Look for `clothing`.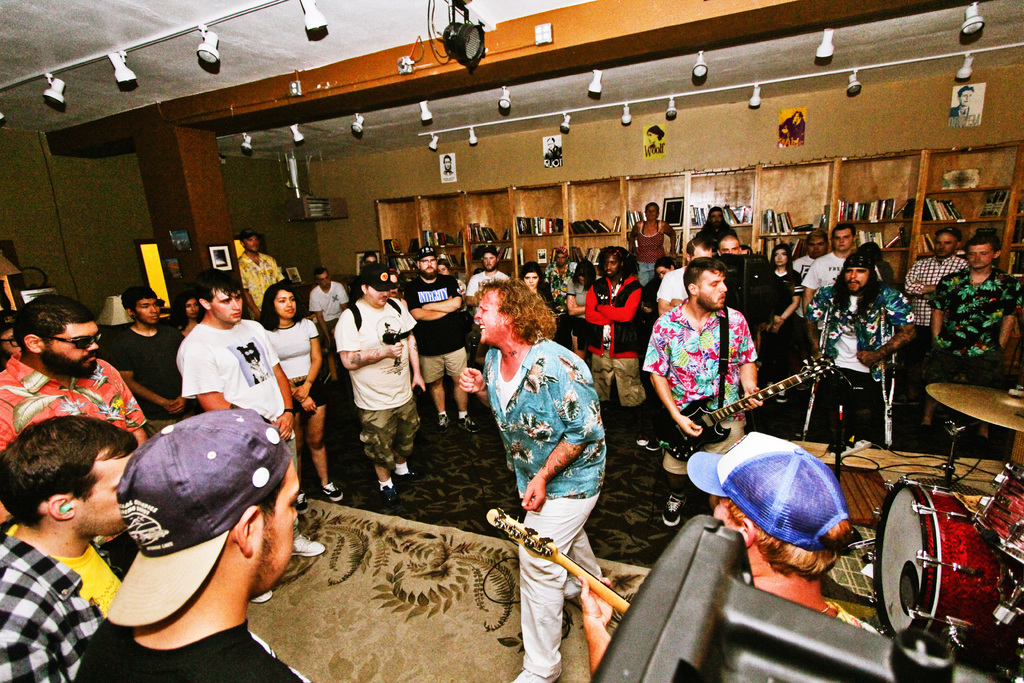
Found: {"left": 263, "top": 313, "right": 337, "bottom": 406}.
